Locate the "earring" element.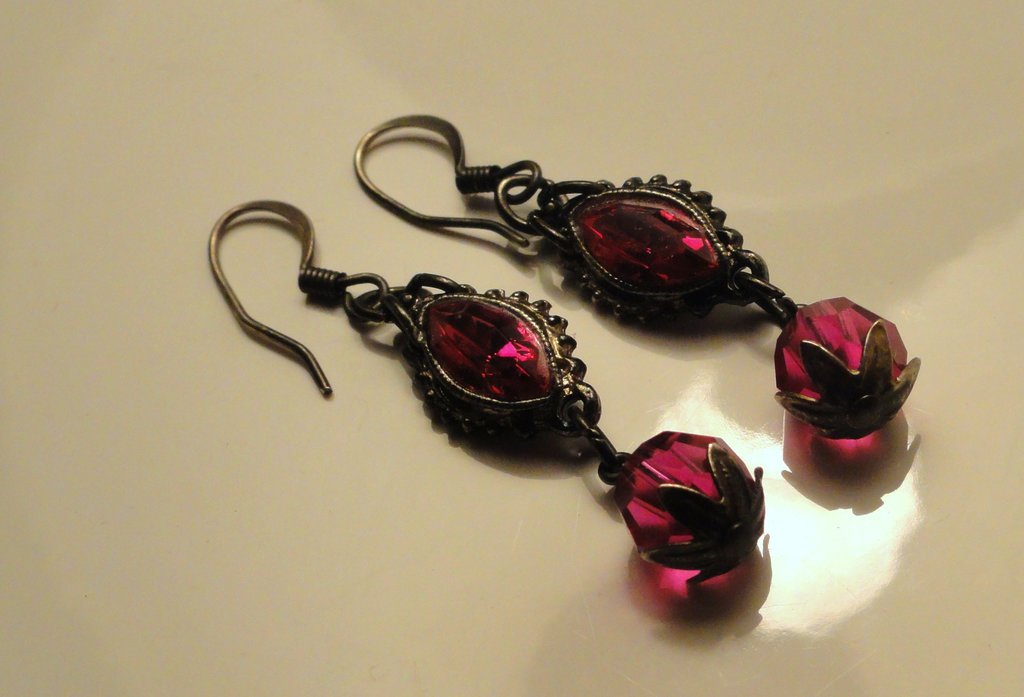
Element bbox: rect(209, 194, 767, 587).
